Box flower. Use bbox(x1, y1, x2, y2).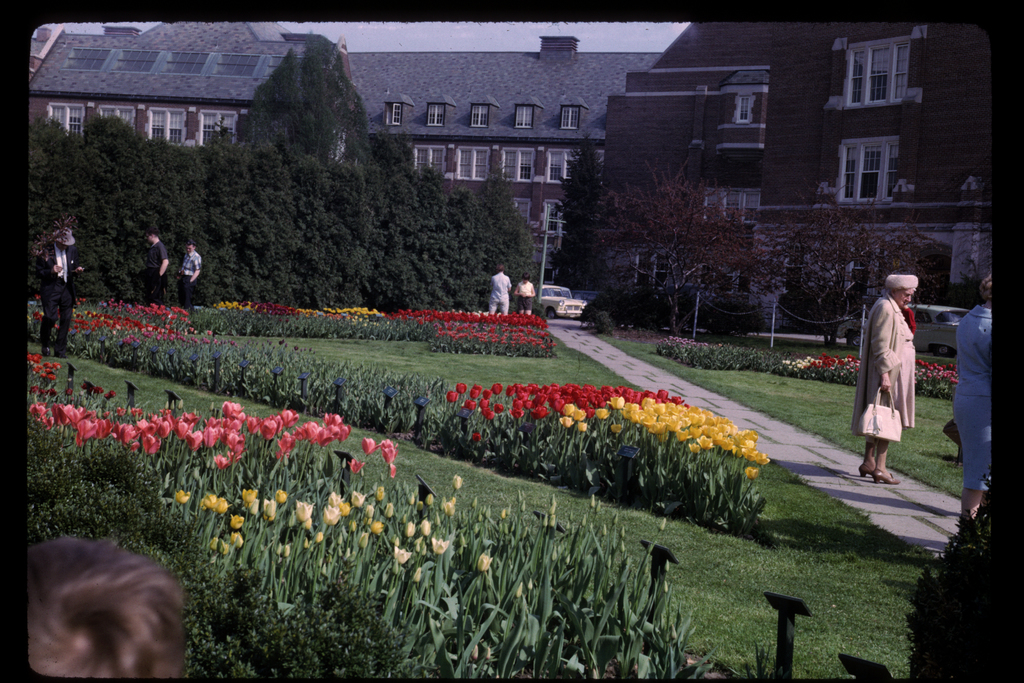
bbox(467, 386, 479, 400).
